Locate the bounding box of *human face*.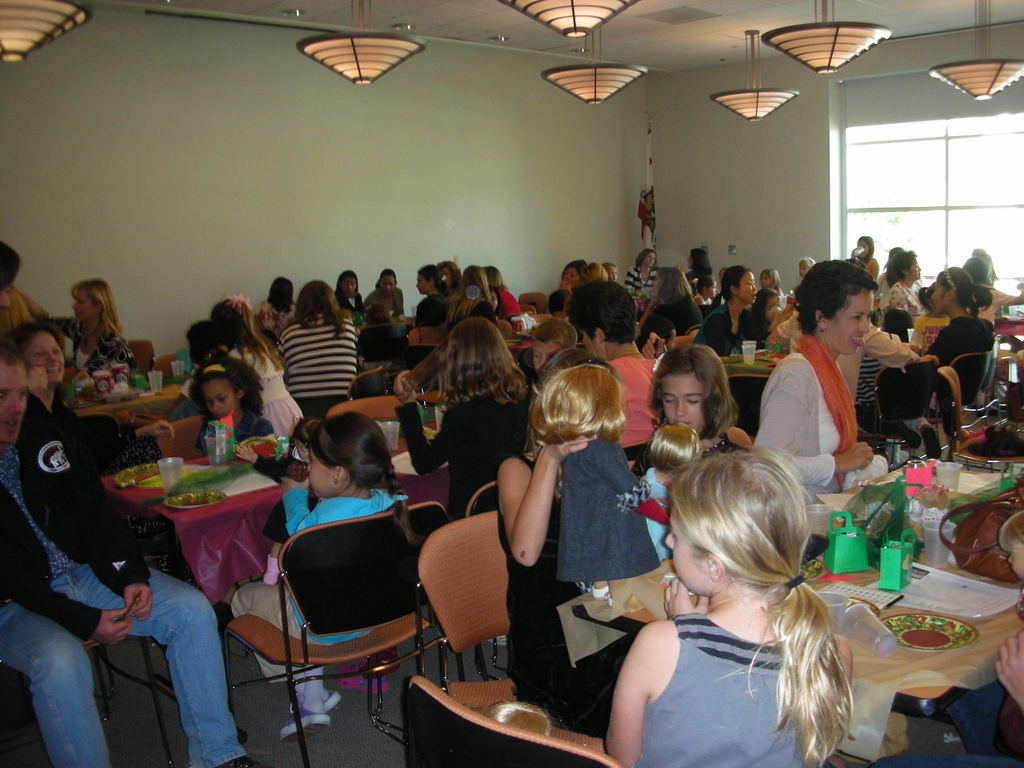
Bounding box: bbox=[73, 290, 97, 323].
